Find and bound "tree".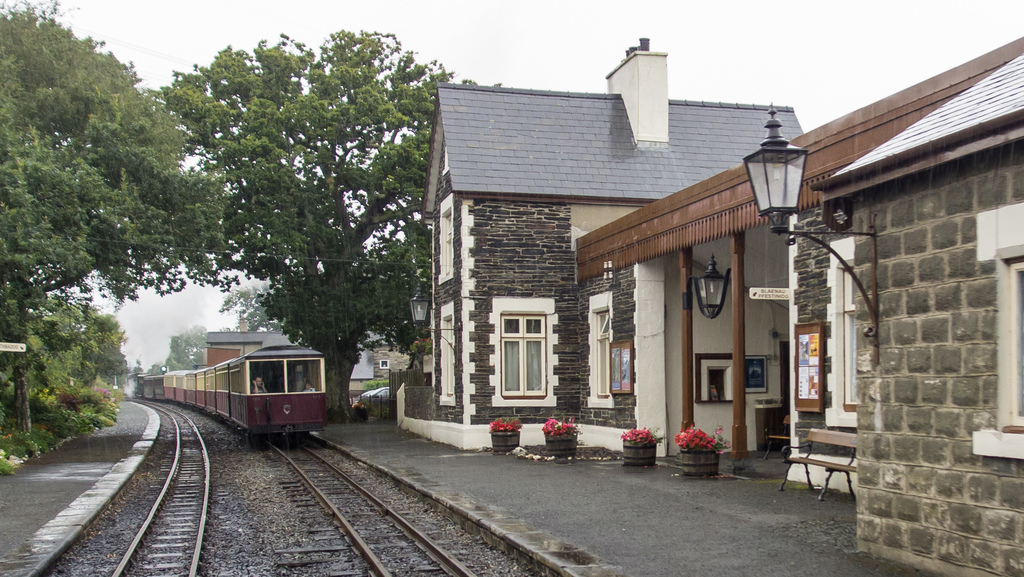
Bound: pyautogui.locateOnScreen(0, 287, 136, 440).
